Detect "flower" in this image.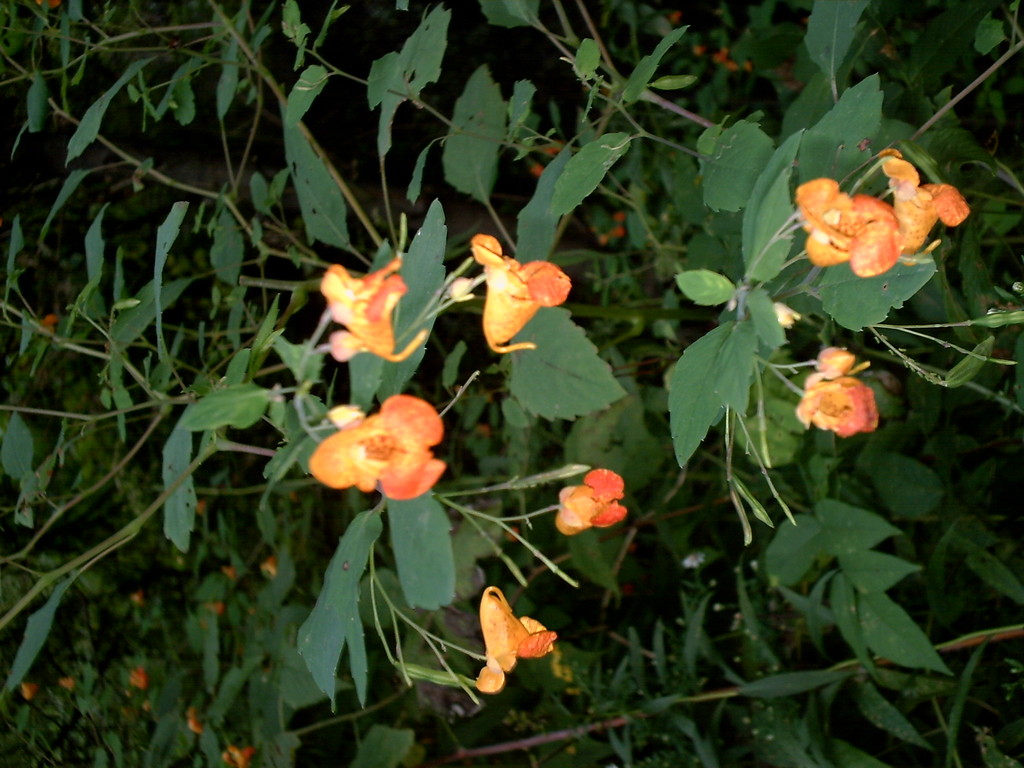
Detection: [220, 746, 254, 767].
